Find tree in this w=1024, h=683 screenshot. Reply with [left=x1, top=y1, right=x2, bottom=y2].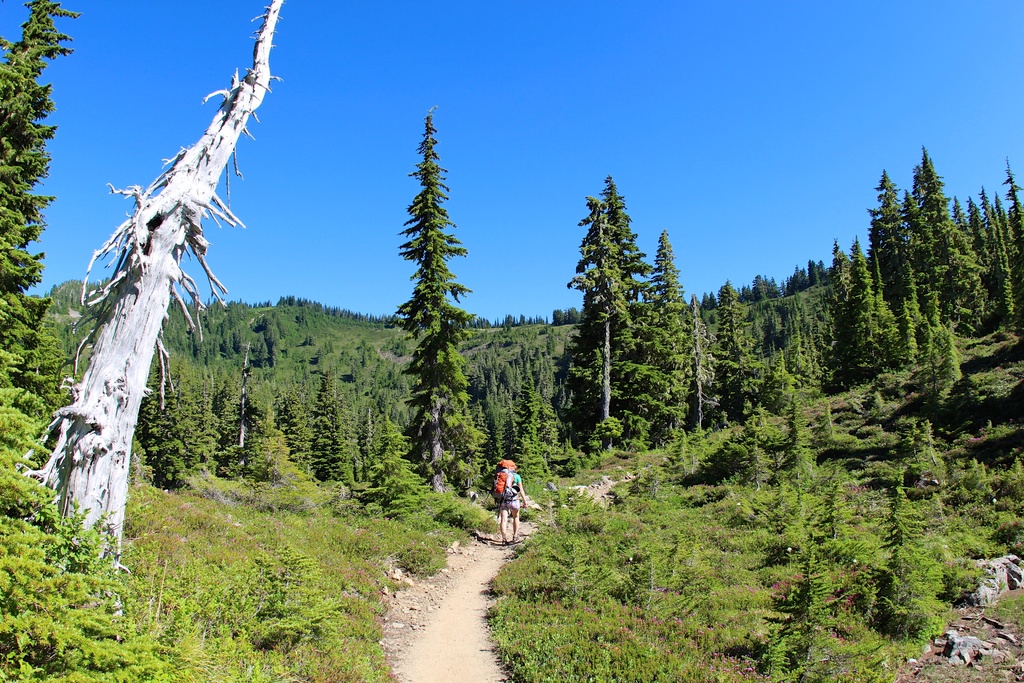
[left=878, top=295, right=902, bottom=370].
